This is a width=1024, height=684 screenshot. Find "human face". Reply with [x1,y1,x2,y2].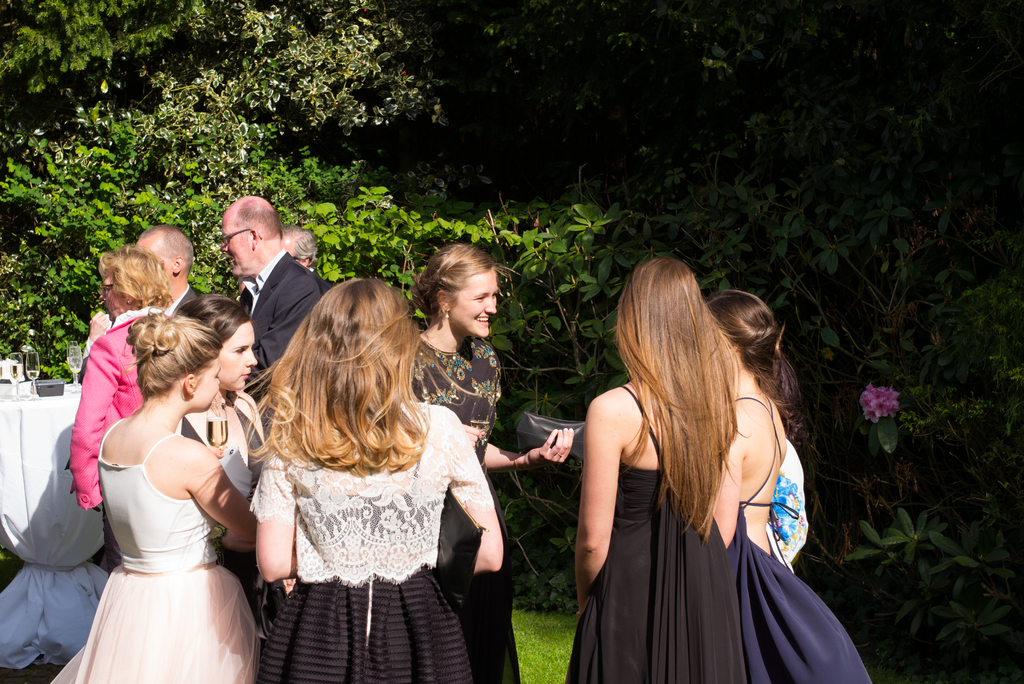
[94,273,130,316].
